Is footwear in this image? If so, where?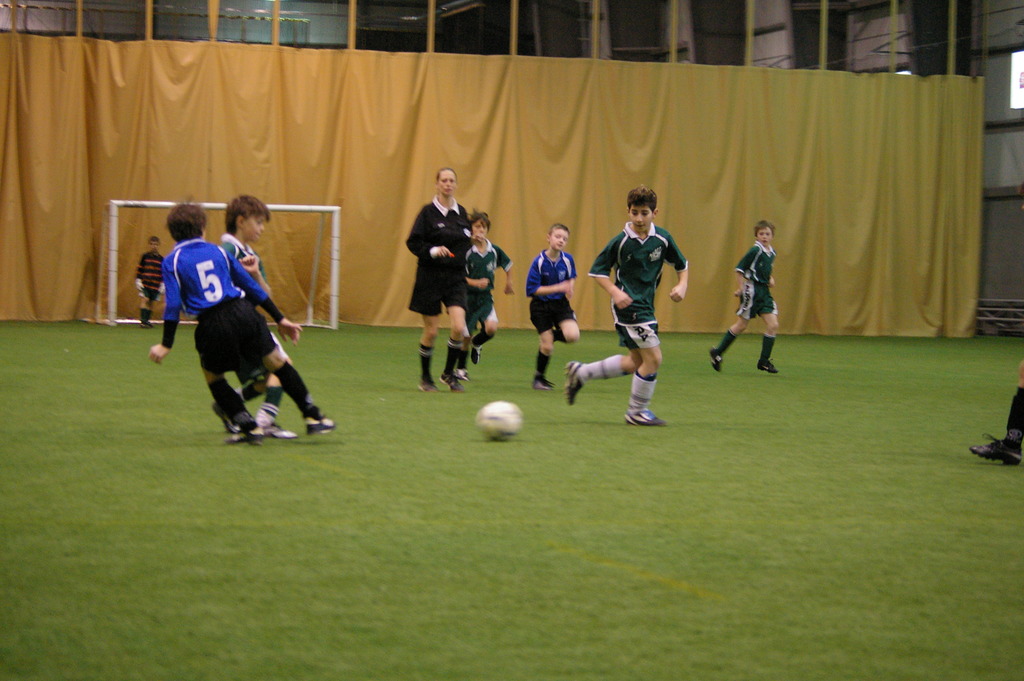
Yes, at 419:381:438:393.
